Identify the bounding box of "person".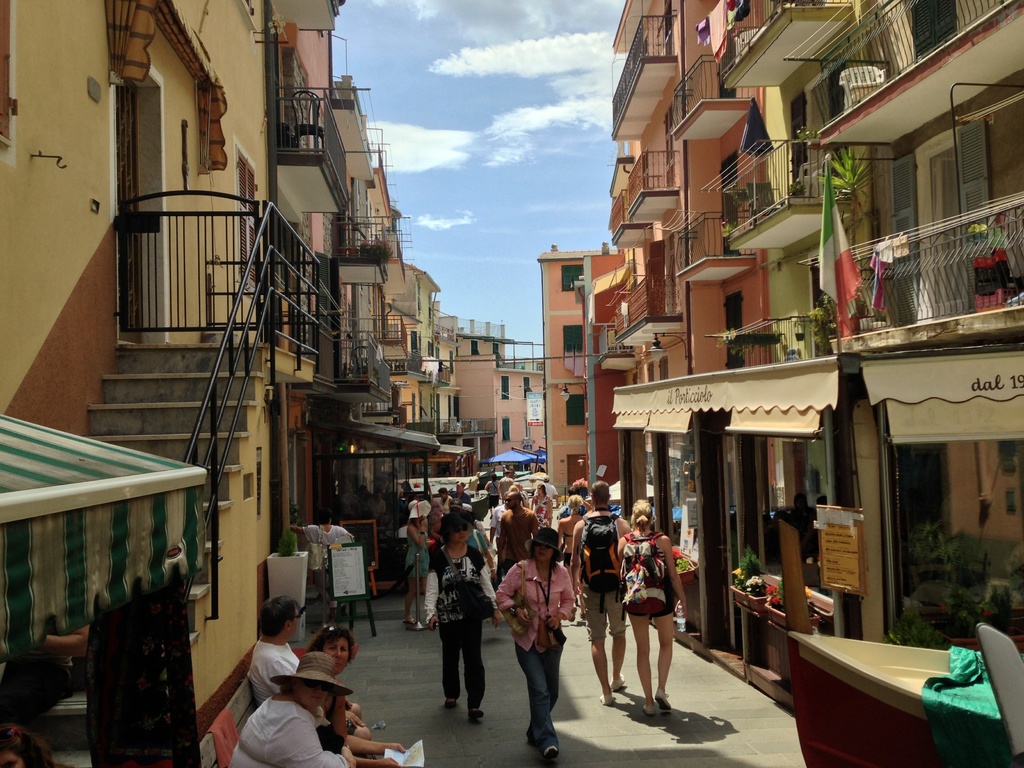
[left=0, top=611, right=93, bottom=723].
